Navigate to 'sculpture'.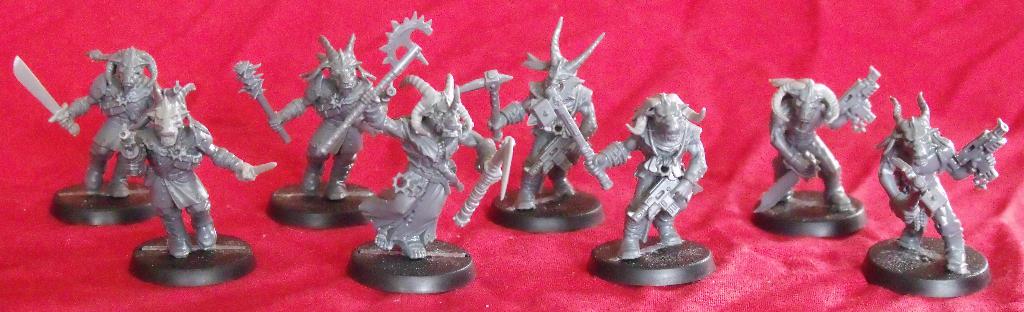
Navigation target: (left=771, top=69, right=869, bottom=245).
